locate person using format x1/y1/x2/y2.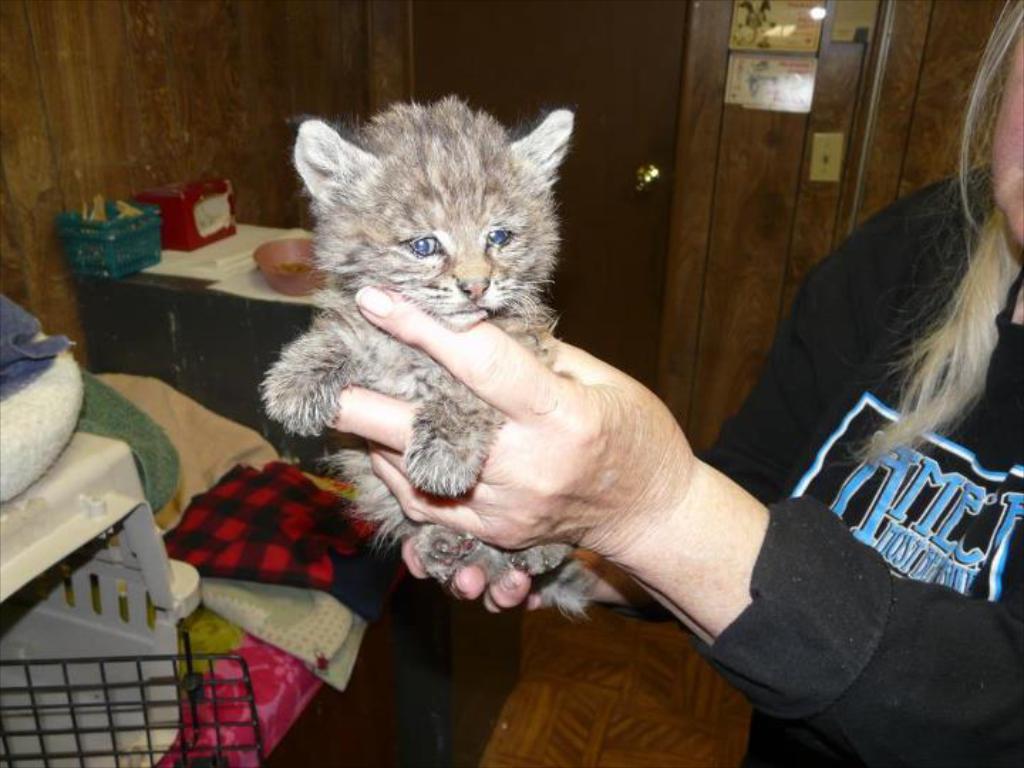
286/0/1023/767.
